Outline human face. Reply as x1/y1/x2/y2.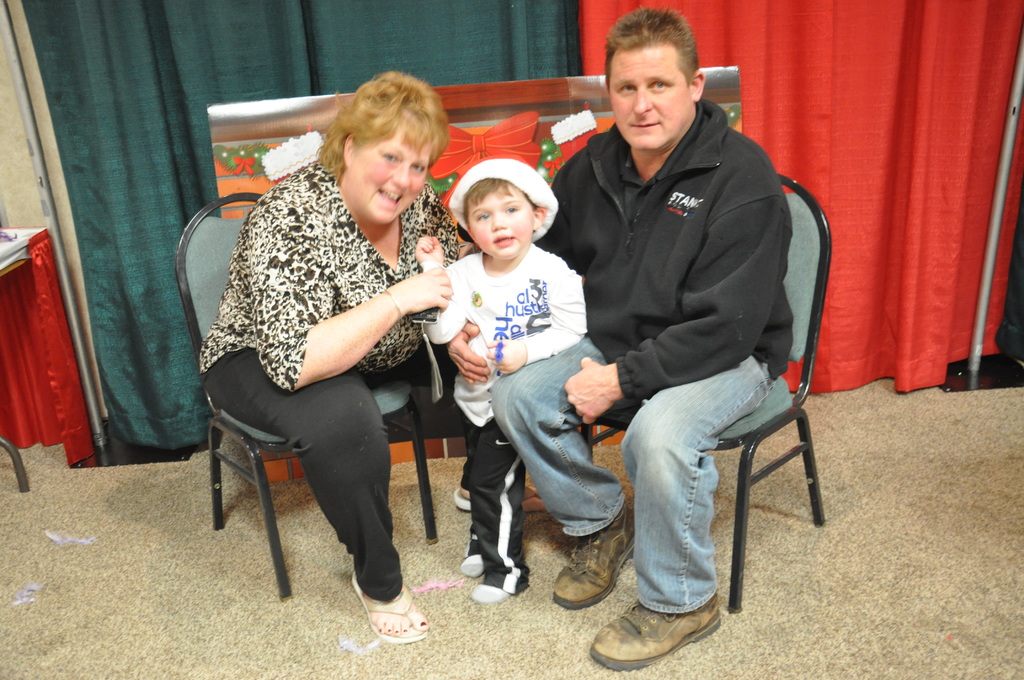
345/129/434/223.
